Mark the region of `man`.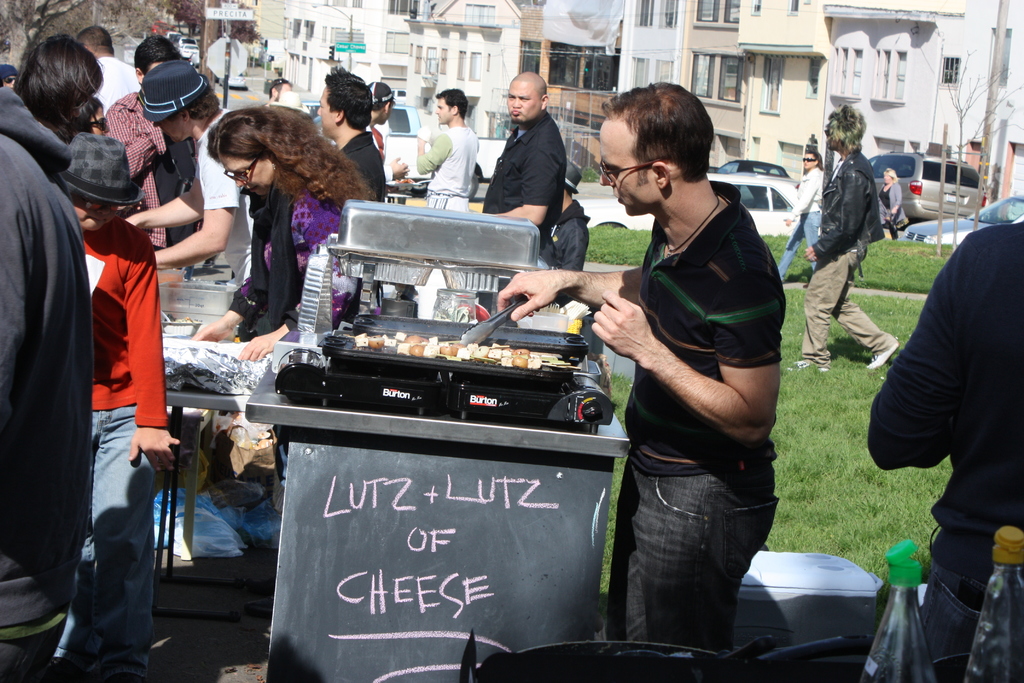
Region: [x1=790, y1=105, x2=900, y2=374].
